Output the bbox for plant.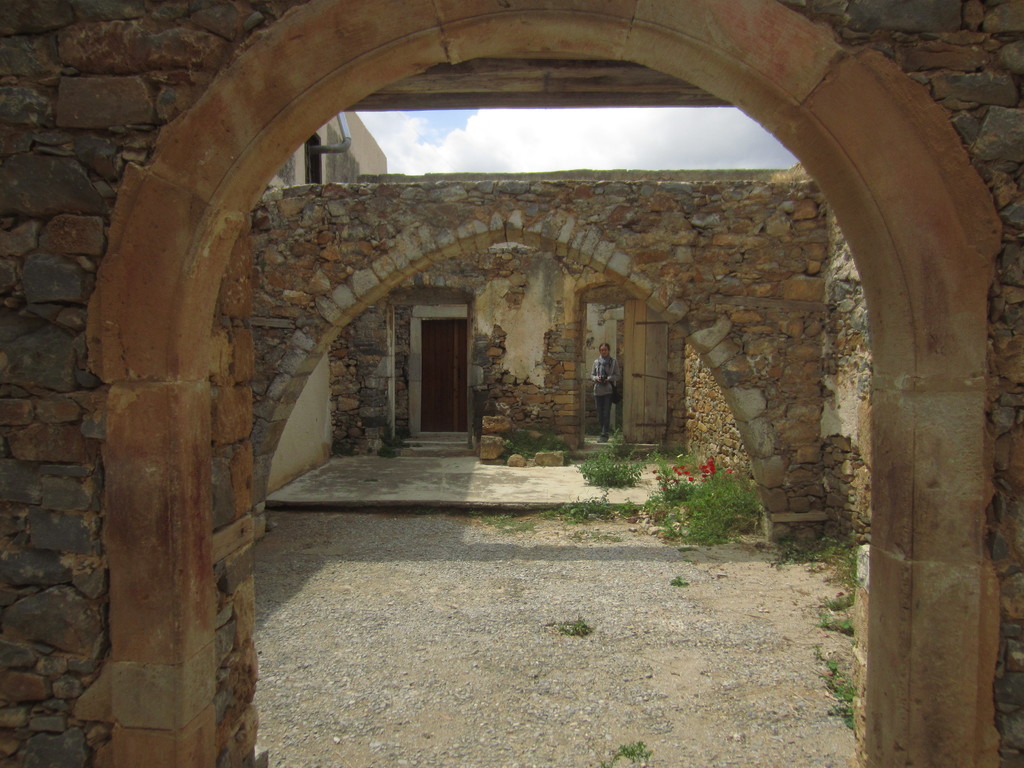
819/680/868/737.
